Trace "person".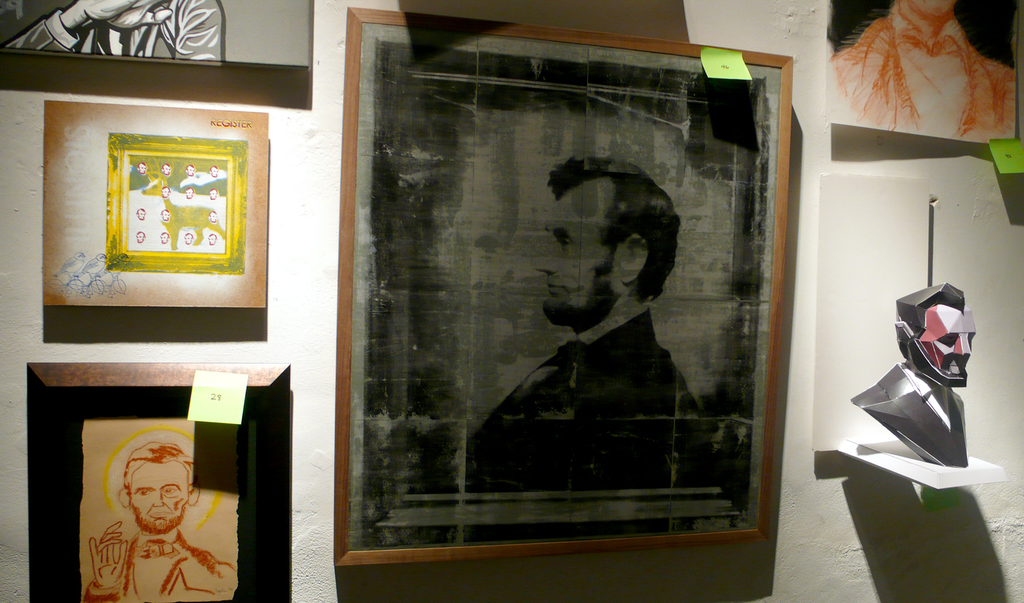
Traced to bbox=[6, 0, 225, 65].
